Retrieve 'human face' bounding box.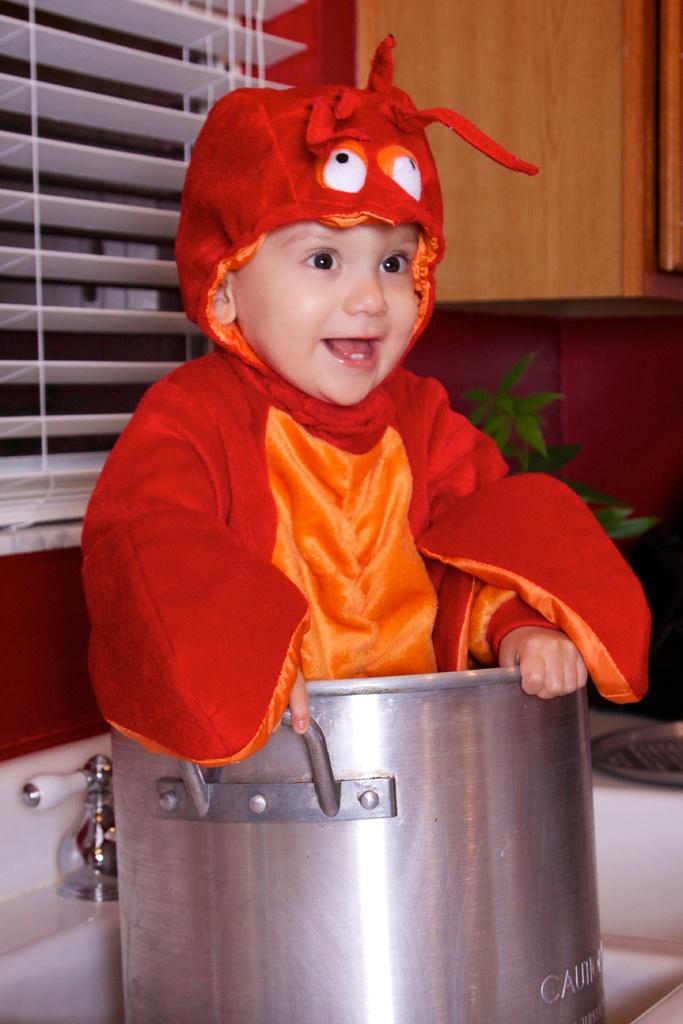
Bounding box: l=232, t=219, r=420, b=415.
